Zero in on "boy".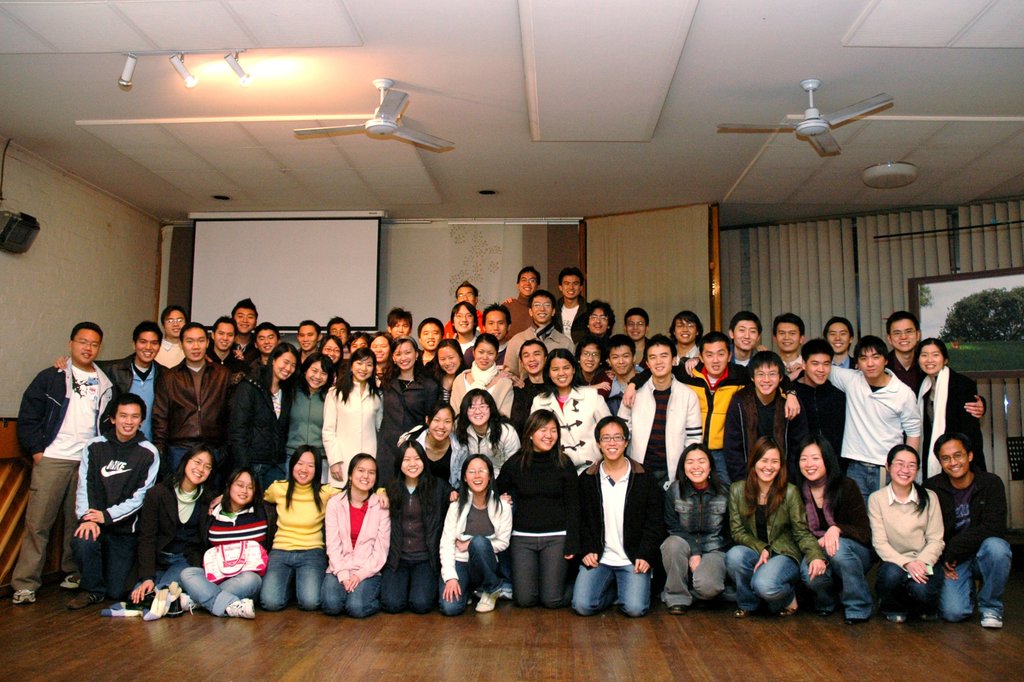
Zeroed in: BBox(322, 313, 355, 362).
